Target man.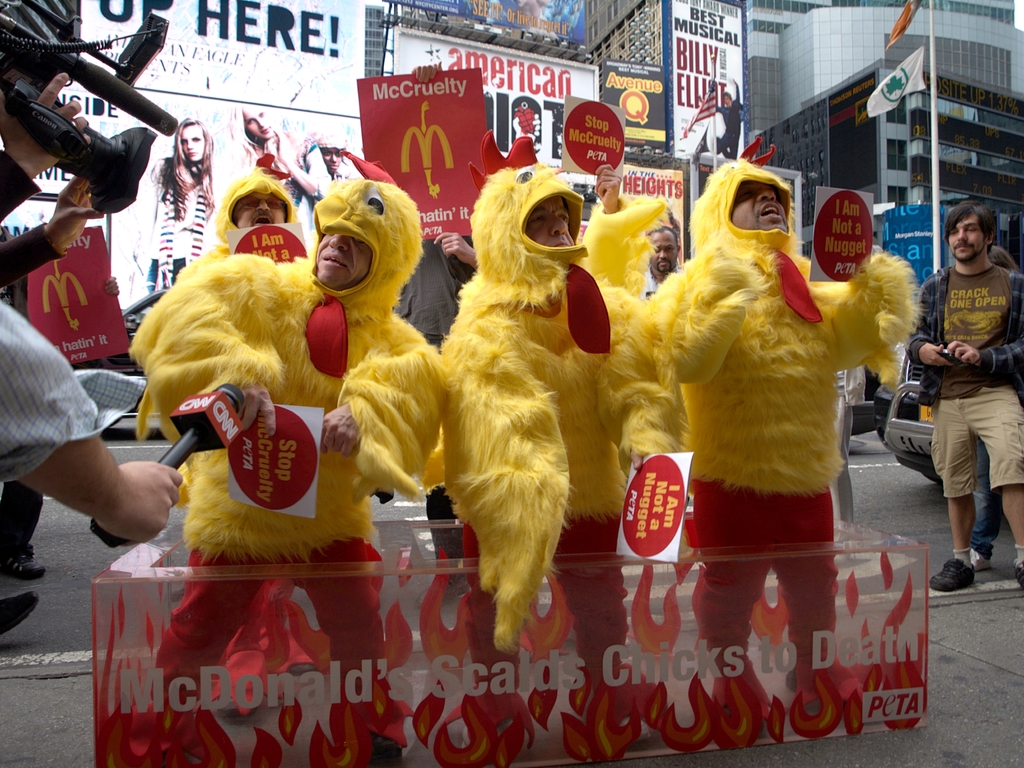
Target region: 176:161:317:281.
